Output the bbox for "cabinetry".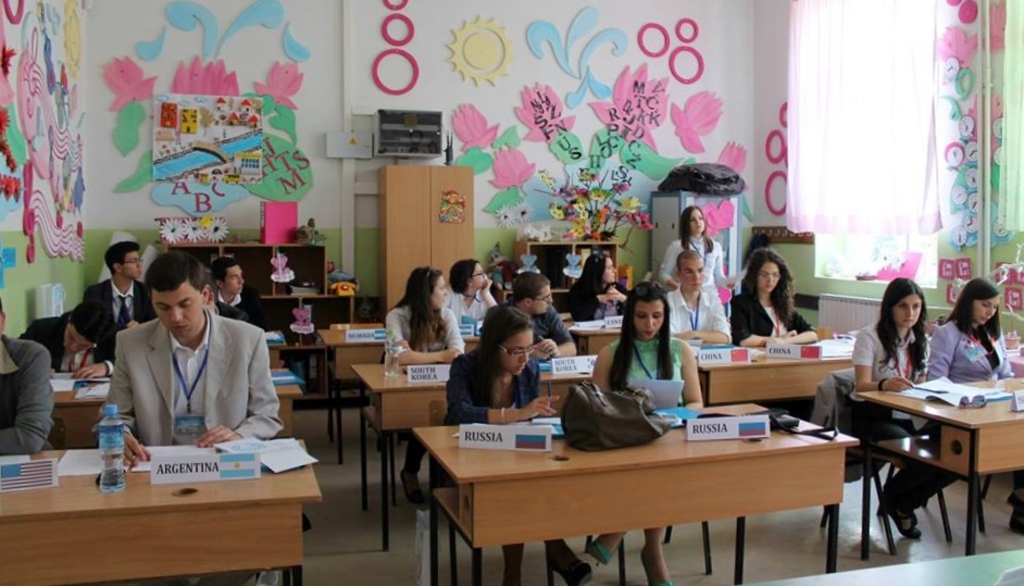
Rect(640, 185, 742, 277).
